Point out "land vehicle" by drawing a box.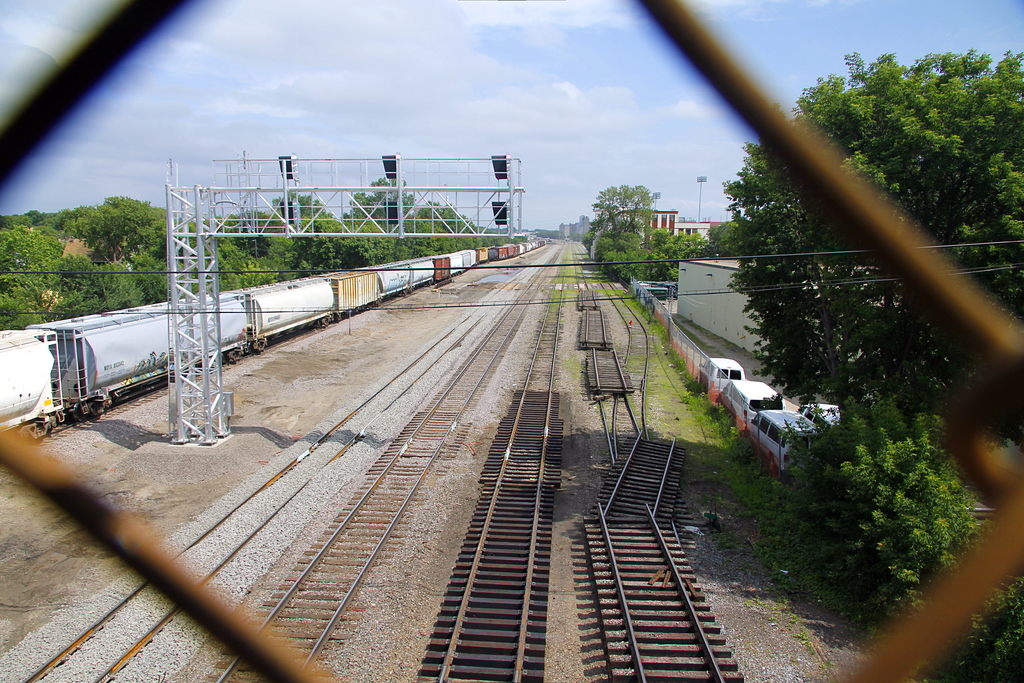
[0,238,548,443].
